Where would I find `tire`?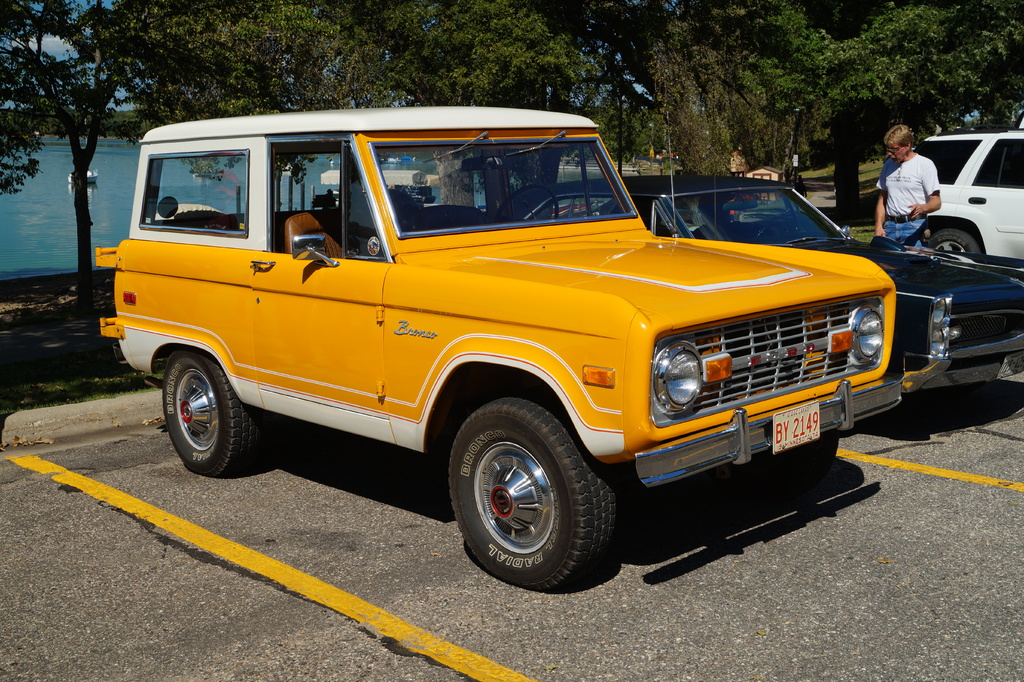
At bbox=[767, 428, 845, 473].
